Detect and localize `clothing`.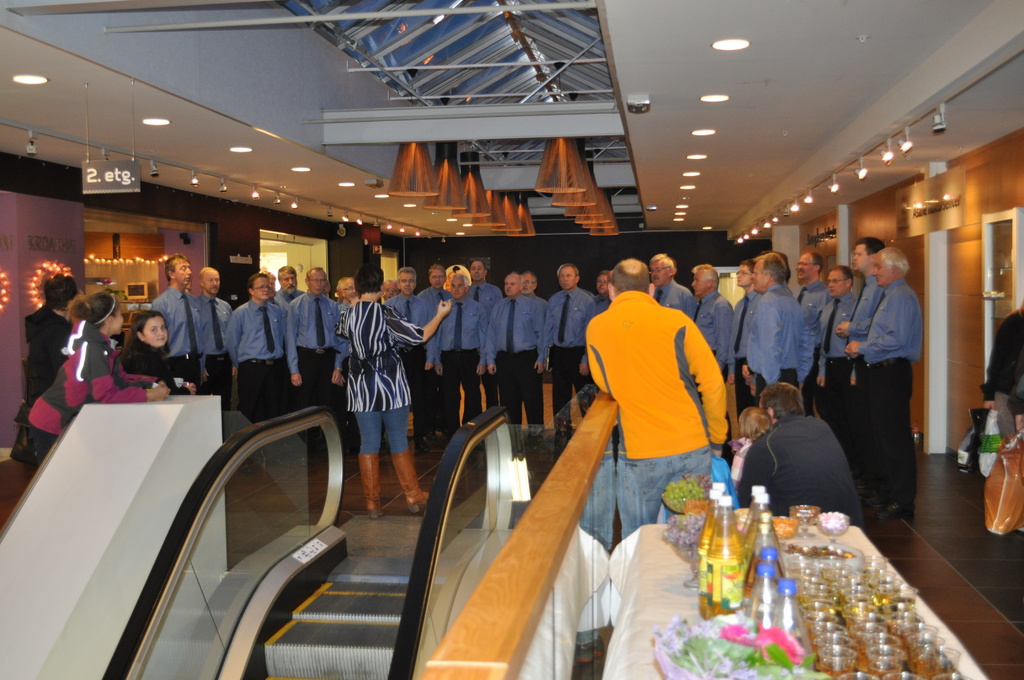
Localized at <region>841, 277, 886, 376</region>.
